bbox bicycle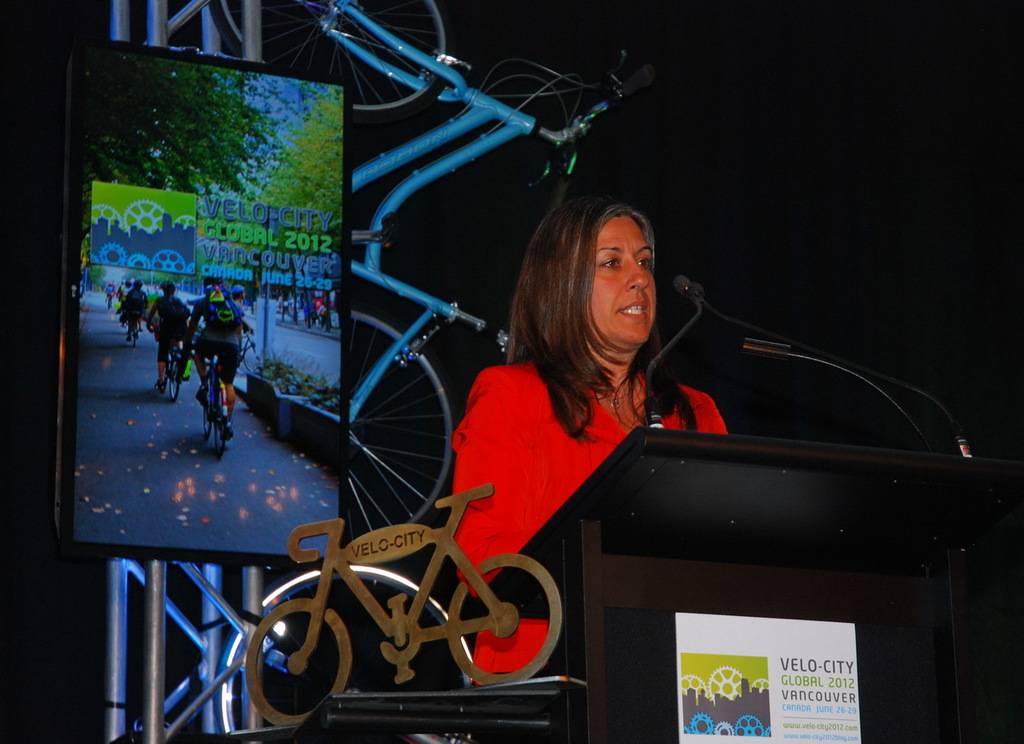
[240, 483, 567, 729]
